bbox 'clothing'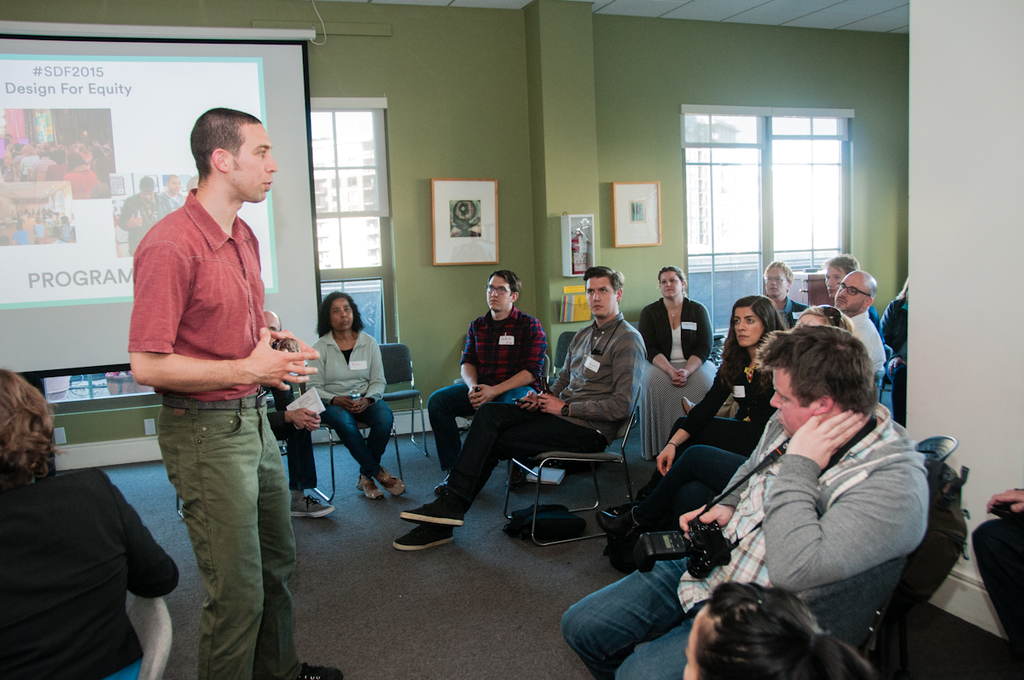
crop(425, 310, 551, 478)
